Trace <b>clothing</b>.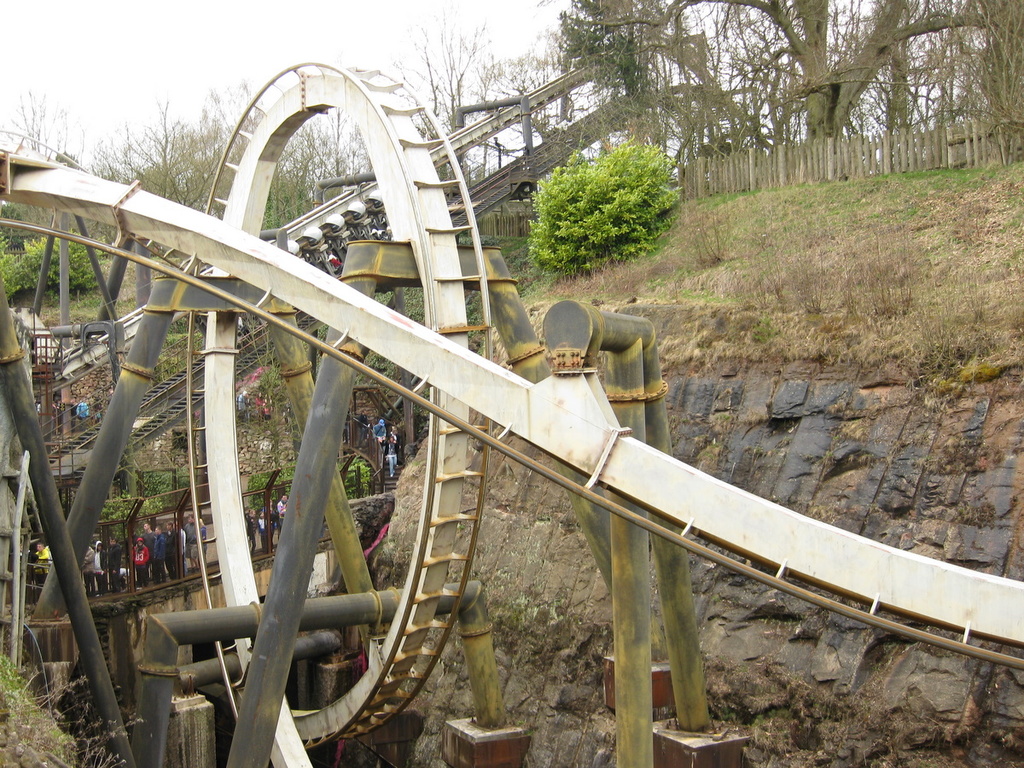
Traced to (x1=69, y1=403, x2=75, y2=433).
